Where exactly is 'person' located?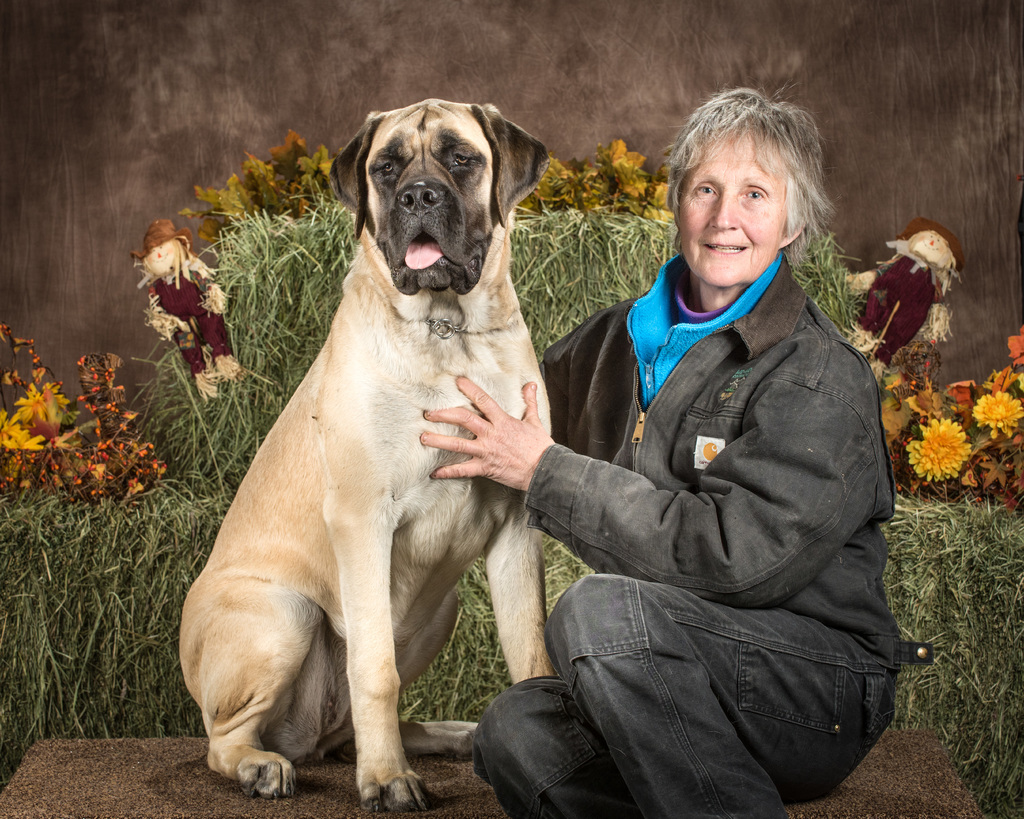
Its bounding box is pyautogui.locateOnScreen(423, 84, 932, 818).
